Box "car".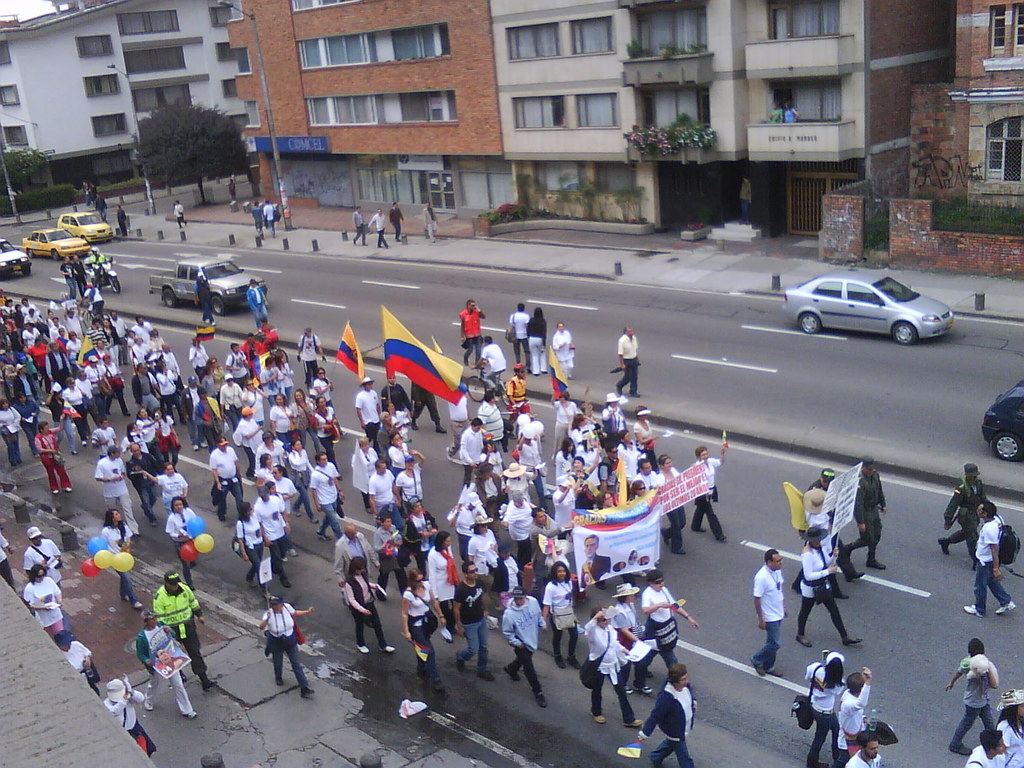
x1=976, y1=376, x2=1023, y2=468.
